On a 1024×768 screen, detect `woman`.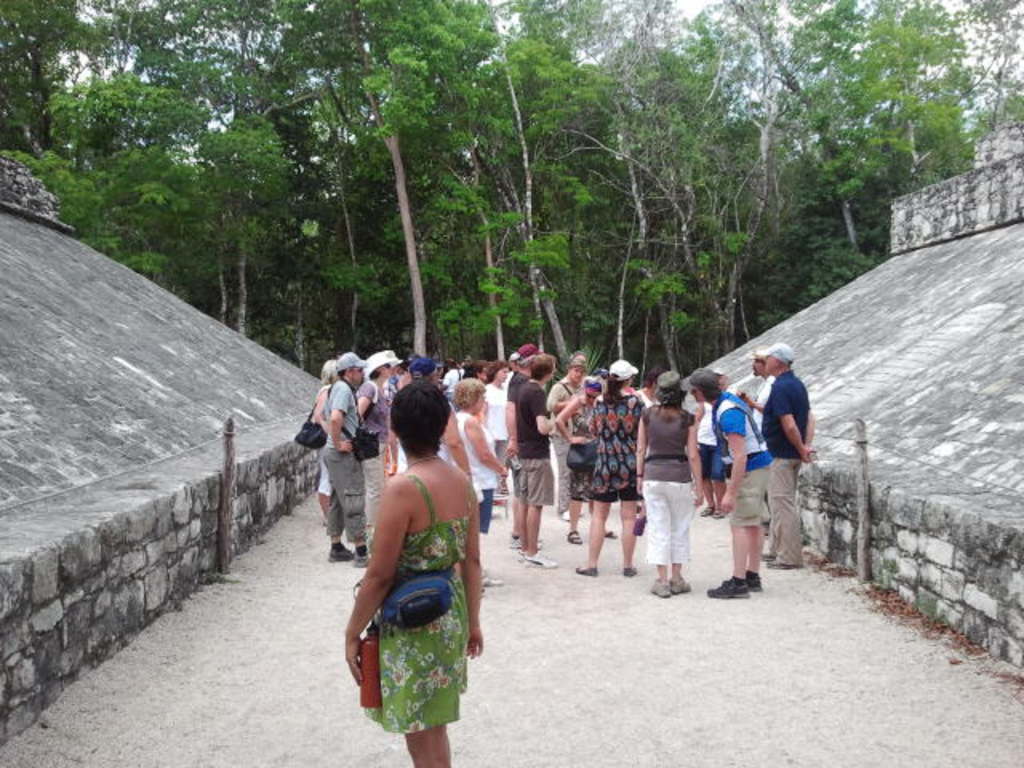
<box>358,349,392,555</box>.
